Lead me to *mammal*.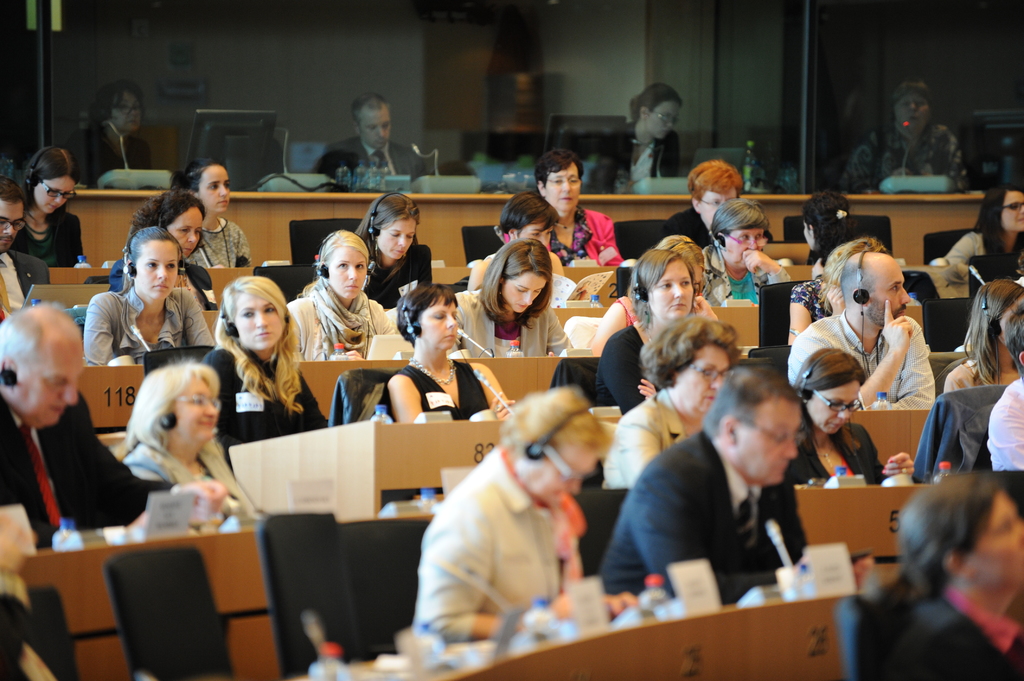
Lead to {"x1": 12, "y1": 145, "x2": 83, "y2": 266}.
